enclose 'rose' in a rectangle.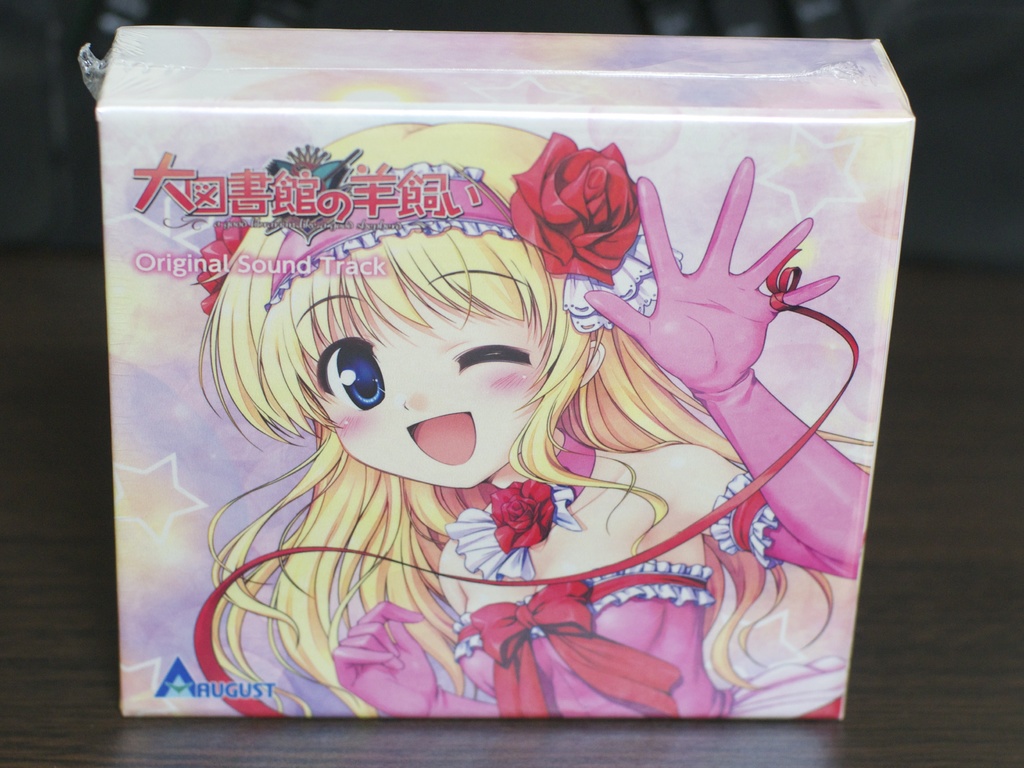
{"left": 191, "top": 216, "right": 250, "bottom": 314}.
